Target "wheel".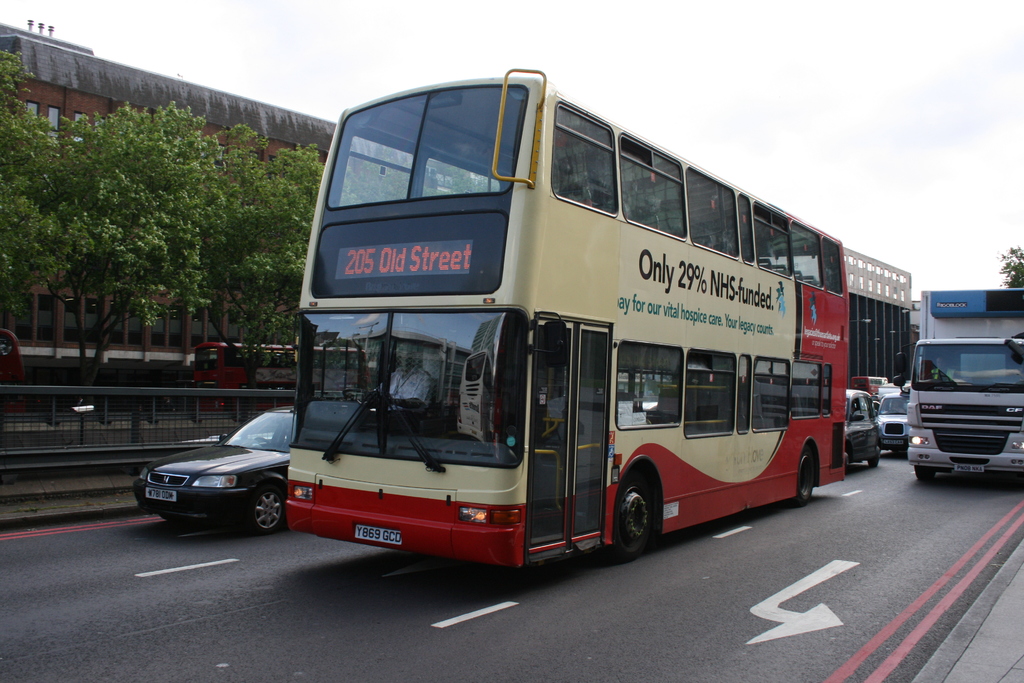
Target region: rect(342, 387, 378, 407).
